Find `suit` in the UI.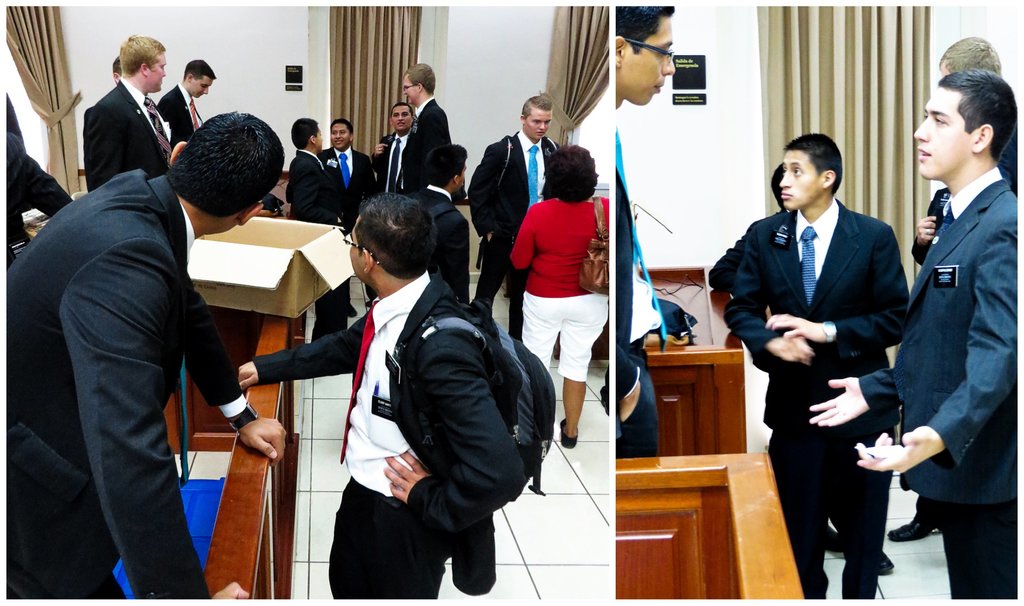
UI element at Rect(323, 144, 376, 218).
